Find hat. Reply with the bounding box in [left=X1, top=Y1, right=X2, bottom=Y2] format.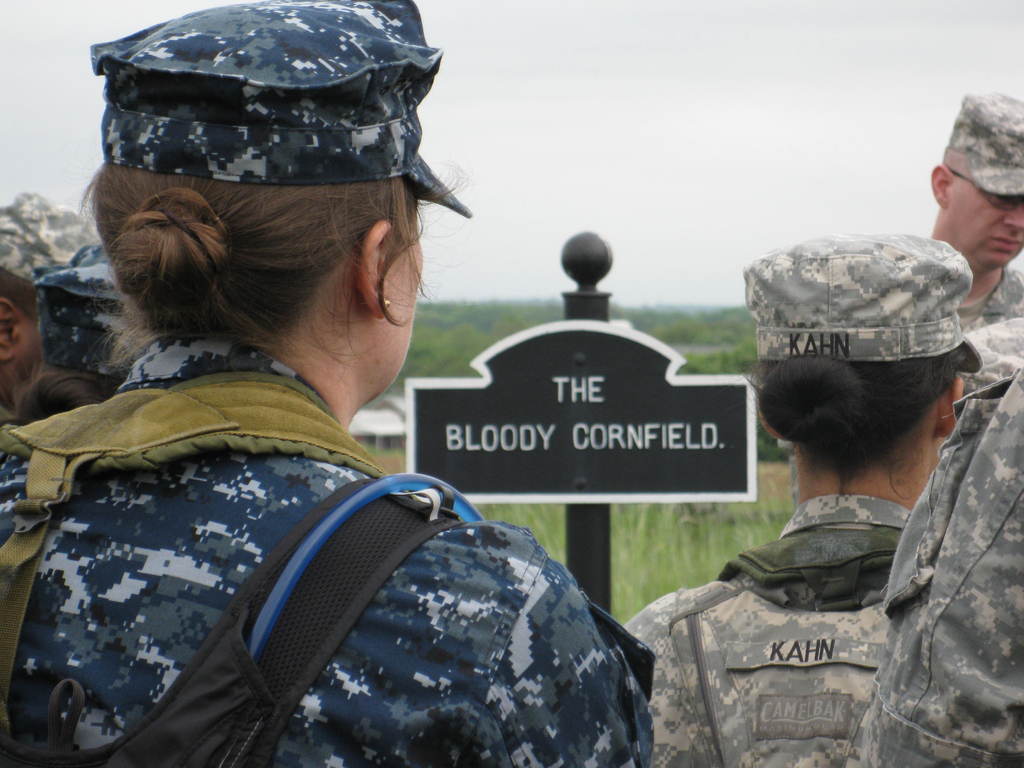
[left=939, top=89, right=1023, bottom=200].
